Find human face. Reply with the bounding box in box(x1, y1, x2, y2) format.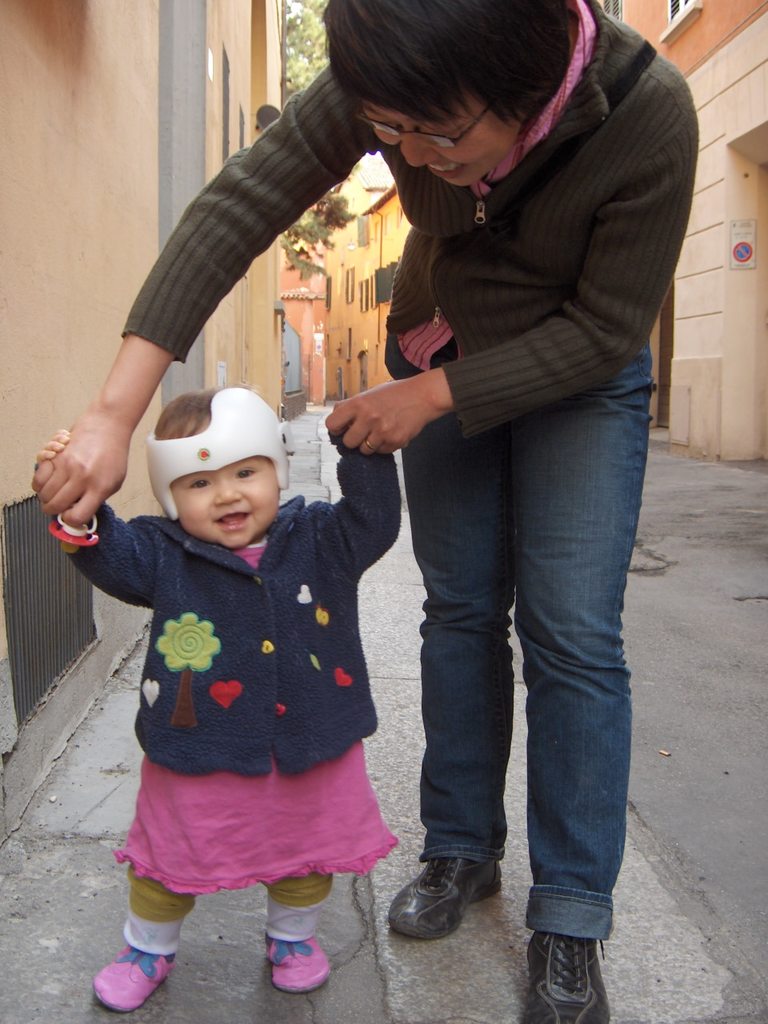
box(354, 95, 519, 186).
